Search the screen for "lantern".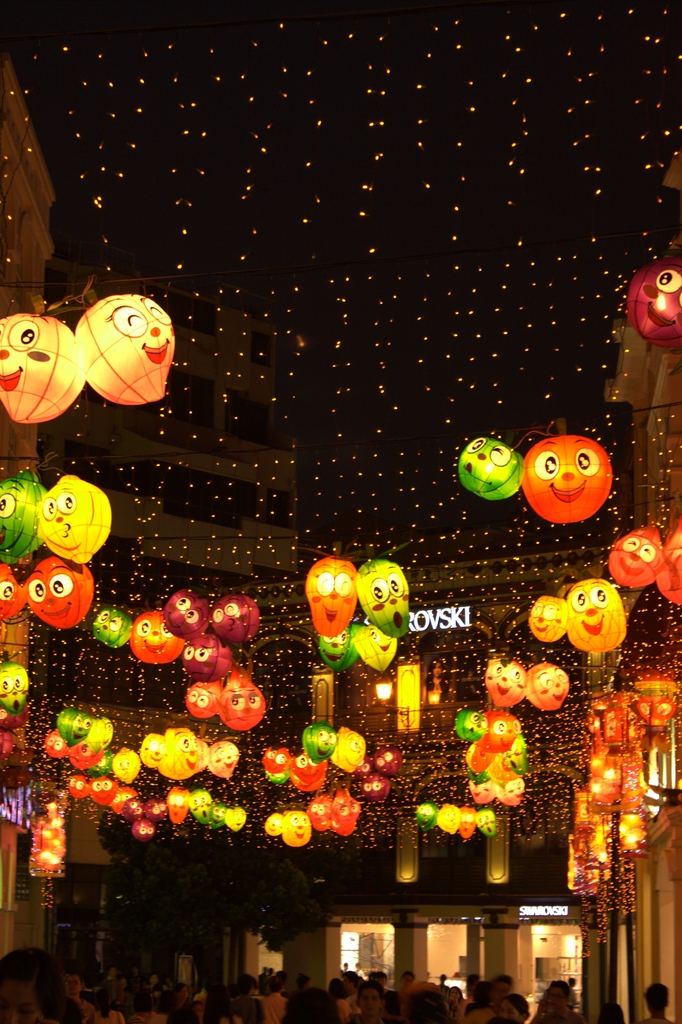
Found at <box>476,806,496,837</box>.
